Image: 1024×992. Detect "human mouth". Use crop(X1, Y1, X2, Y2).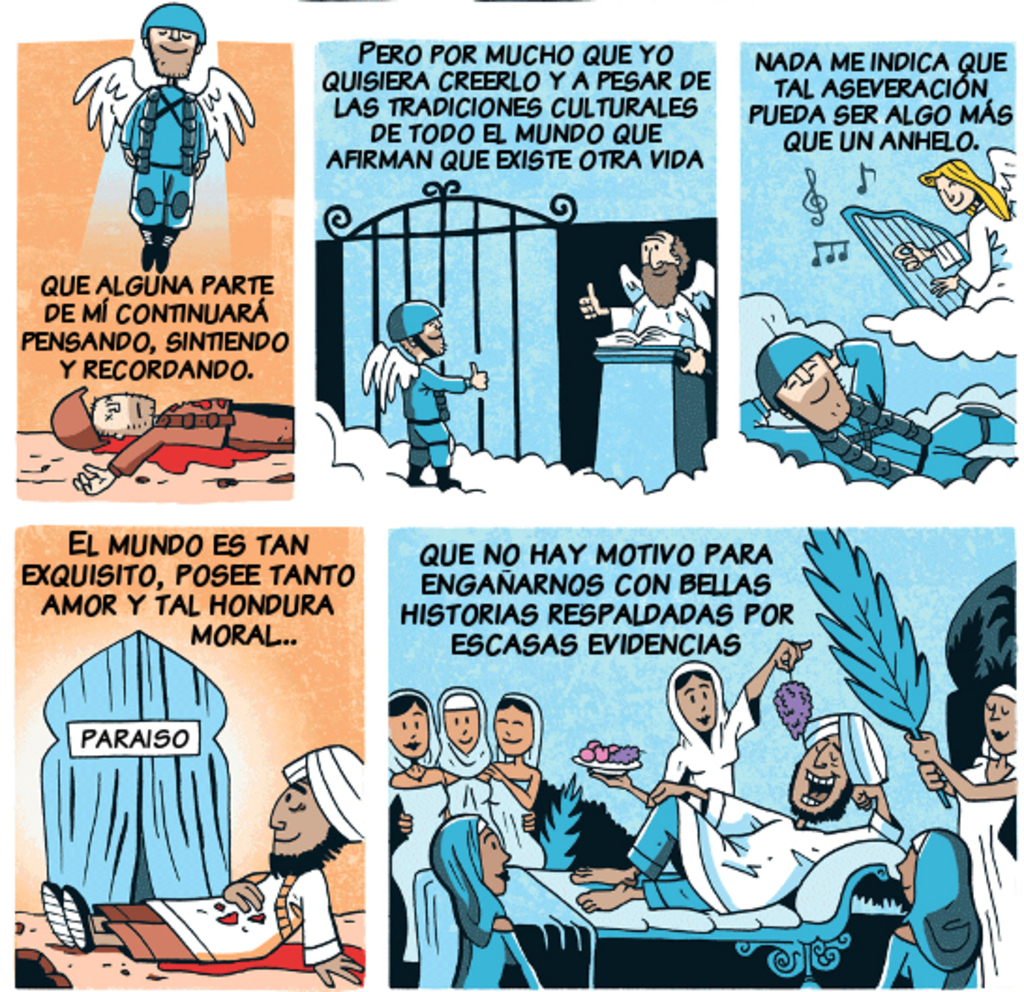
crop(159, 45, 189, 53).
